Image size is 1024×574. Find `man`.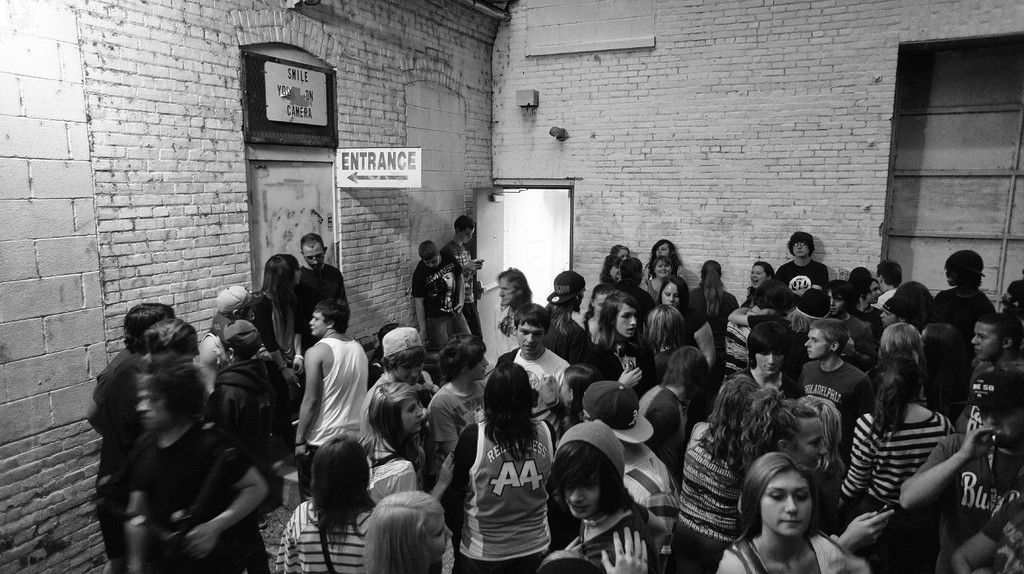
rect(865, 253, 919, 314).
